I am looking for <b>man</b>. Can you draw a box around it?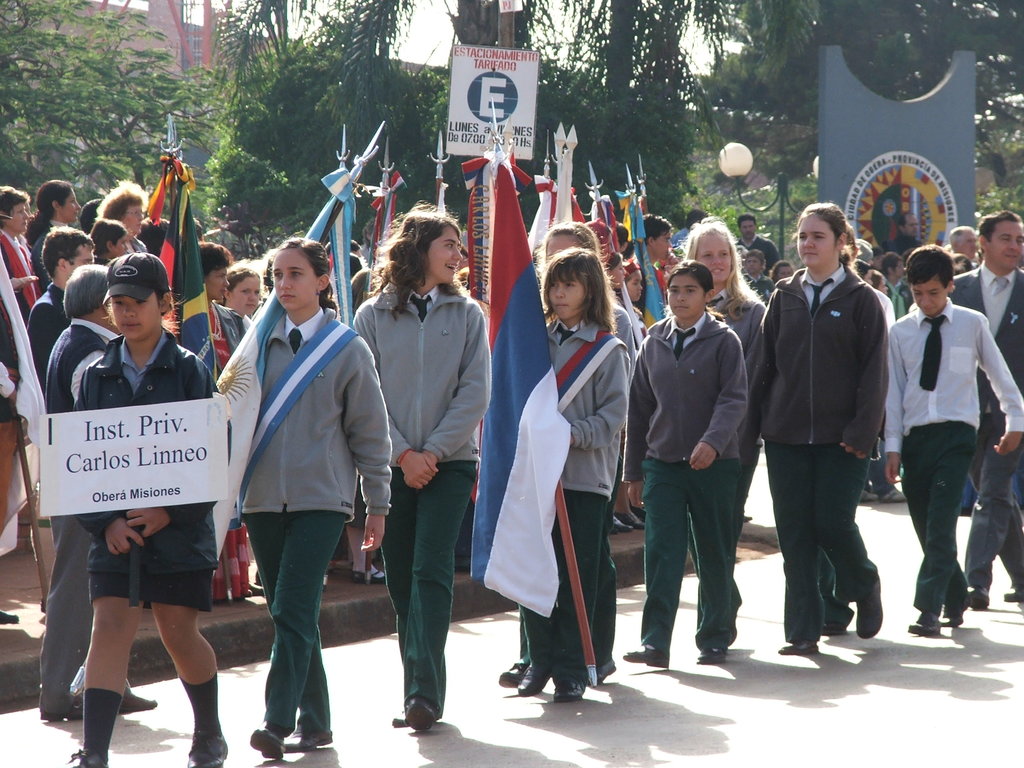
Sure, the bounding box is {"x1": 950, "y1": 225, "x2": 977, "y2": 258}.
